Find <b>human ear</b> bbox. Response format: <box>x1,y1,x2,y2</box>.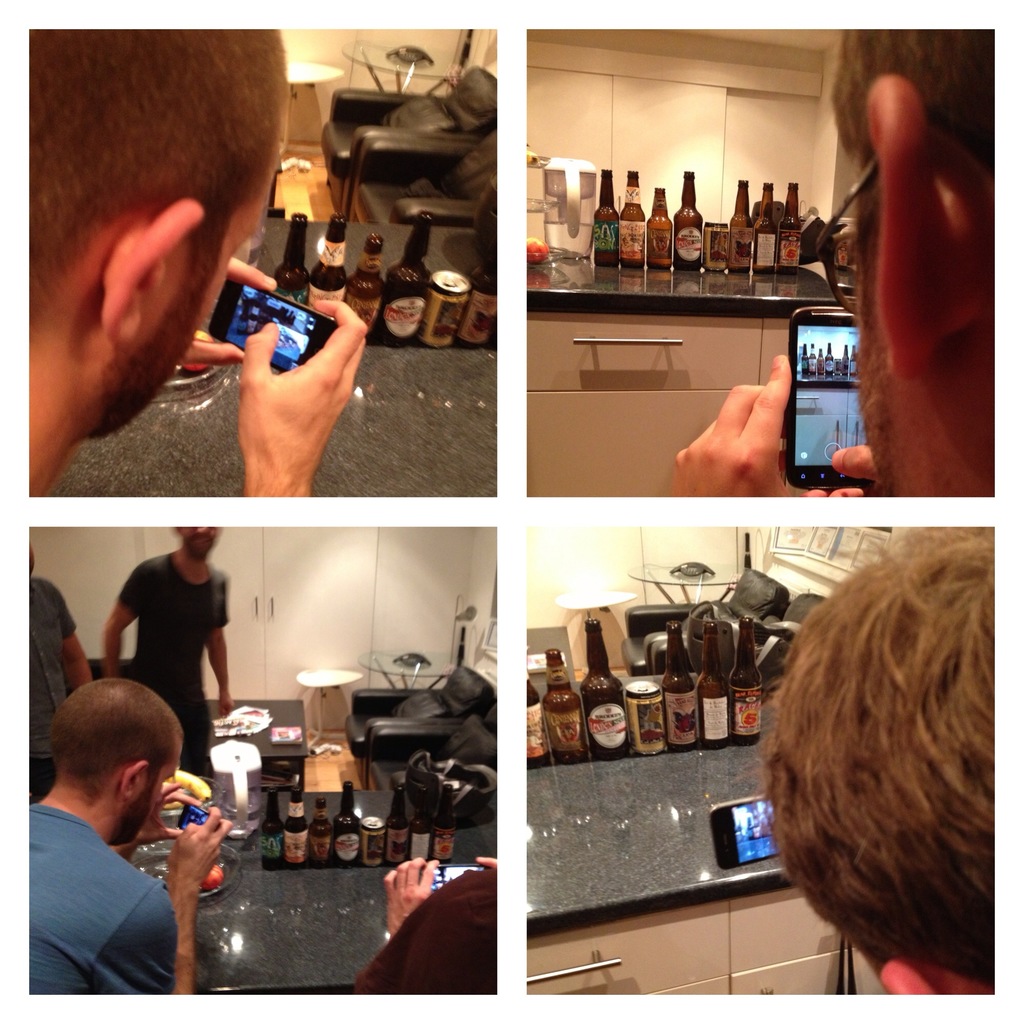
<box>880,954,947,989</box>.
